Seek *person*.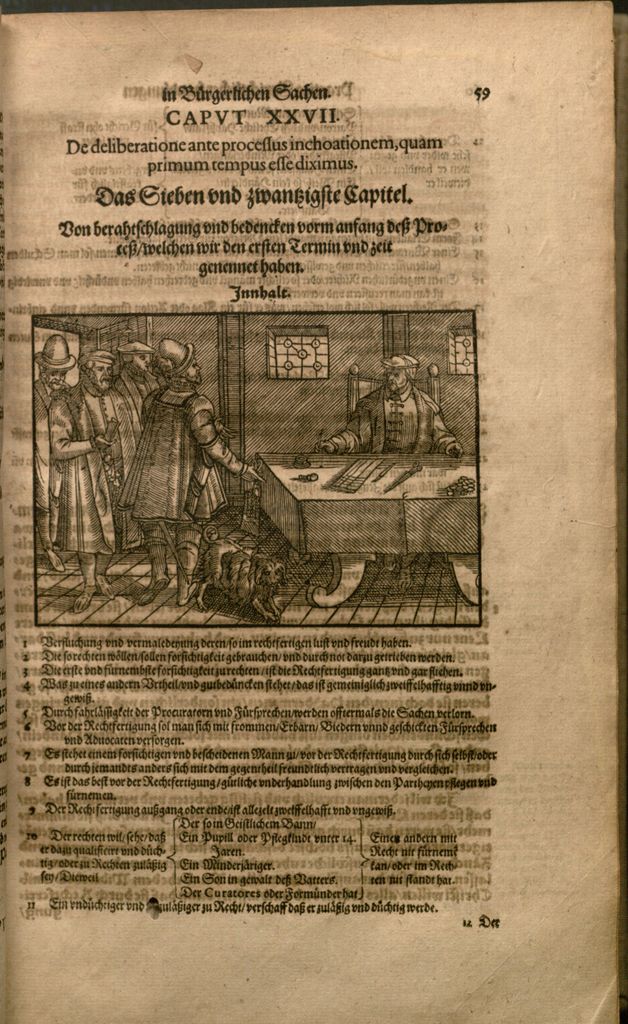
[49,335,122,612].
